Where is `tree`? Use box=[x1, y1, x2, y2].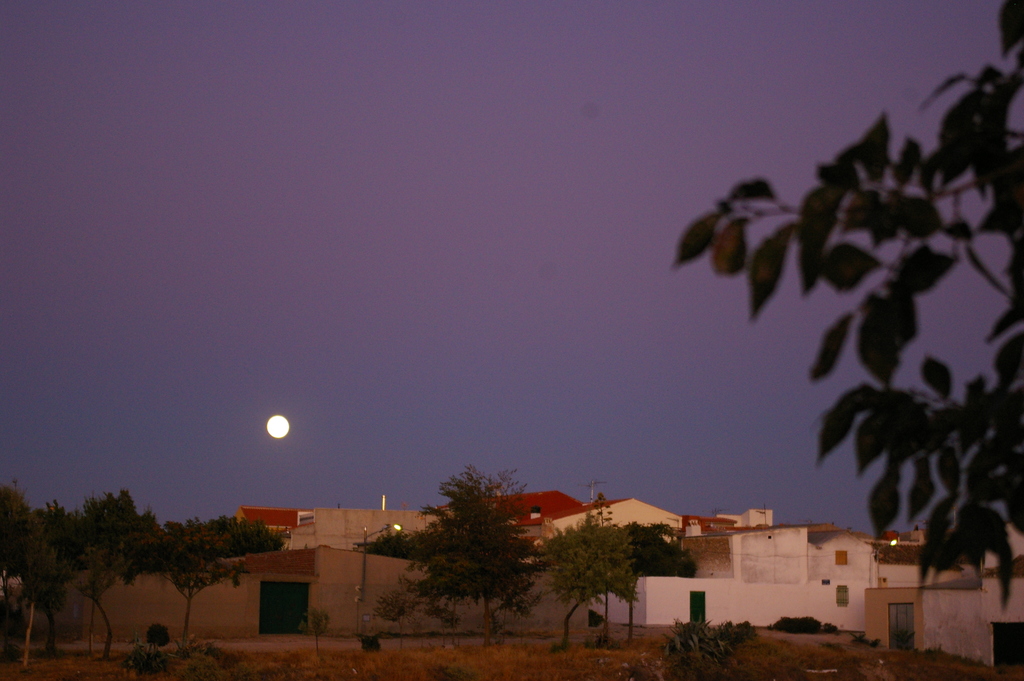
box=[81, 541, 115, 652].
